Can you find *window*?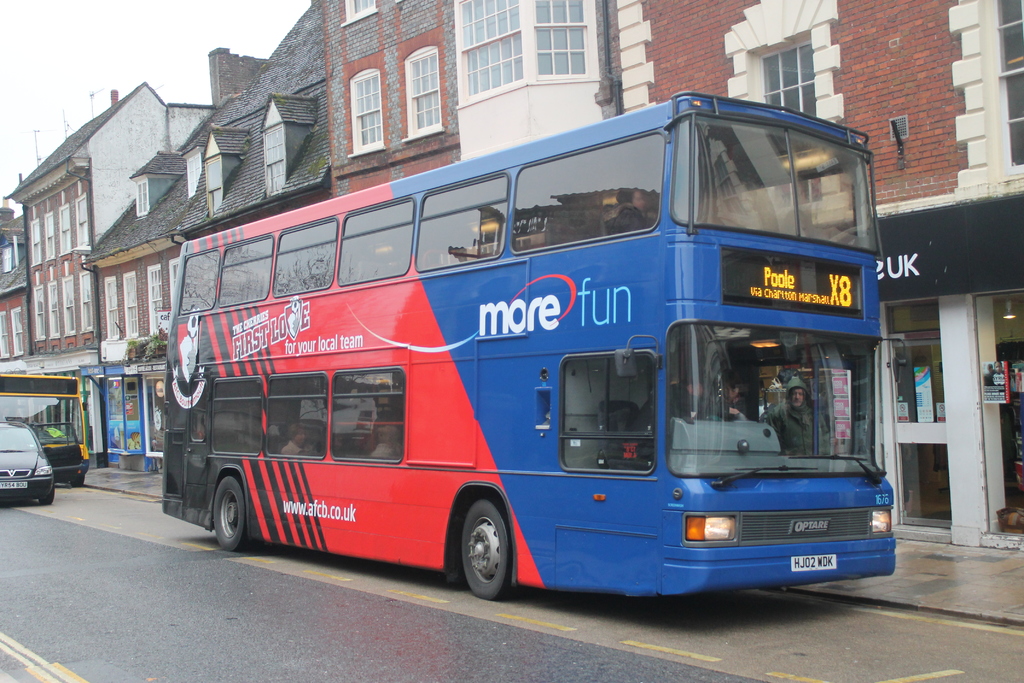
Yes, bounding box: pyautogui.locateOnScreen(136, 180, 148, 215).
